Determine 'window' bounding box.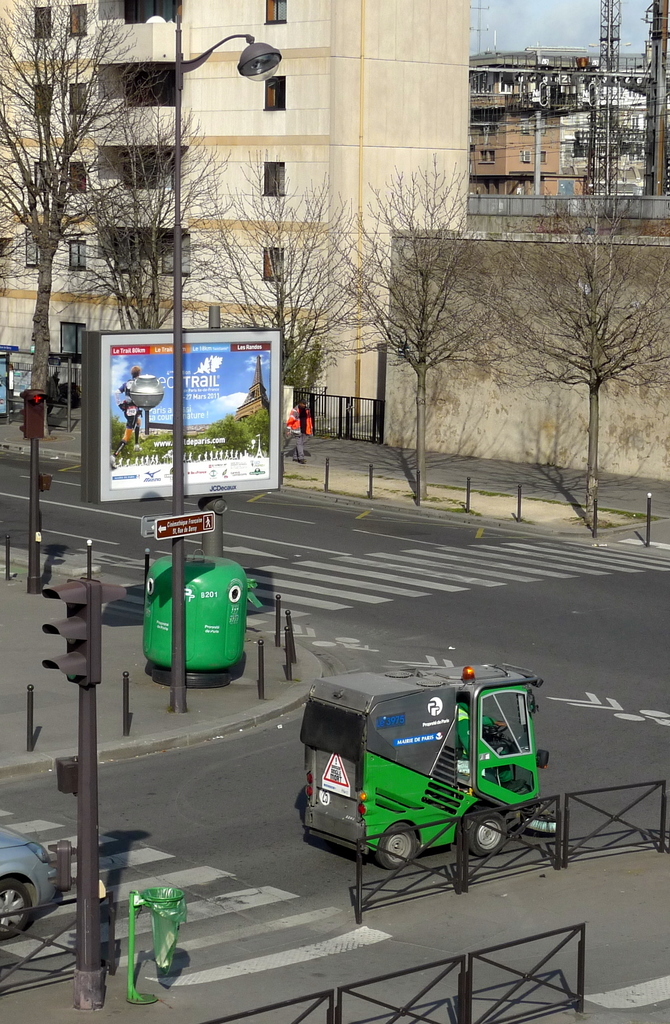
Determined: BBox(33, 84, 53, 117).
